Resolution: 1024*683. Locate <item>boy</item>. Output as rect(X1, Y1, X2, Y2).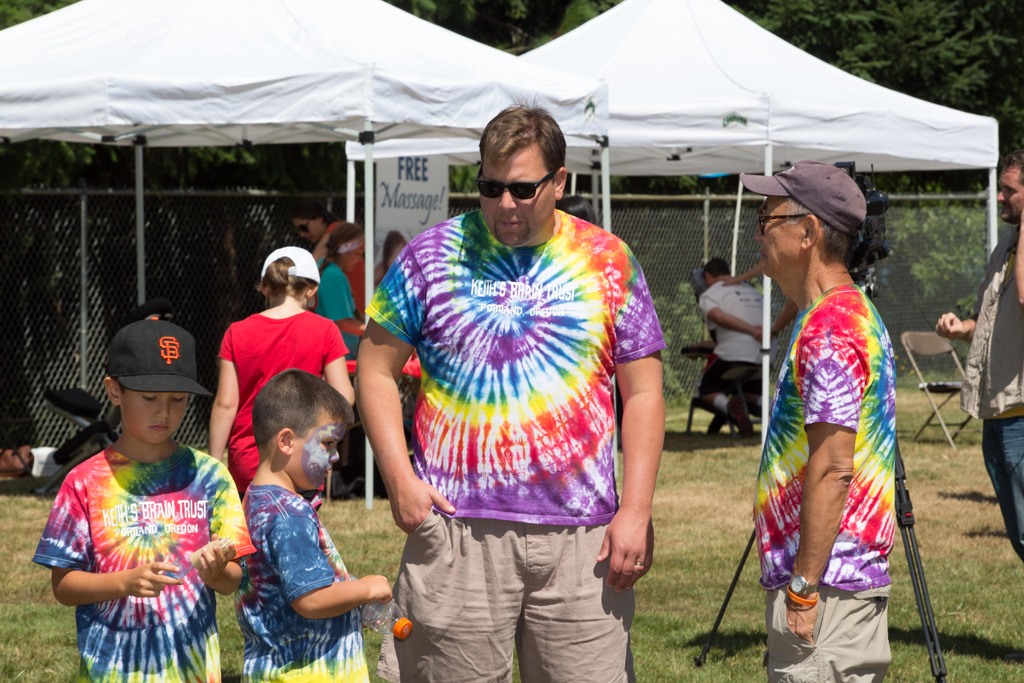
rect(28, 342, 232, 682).
